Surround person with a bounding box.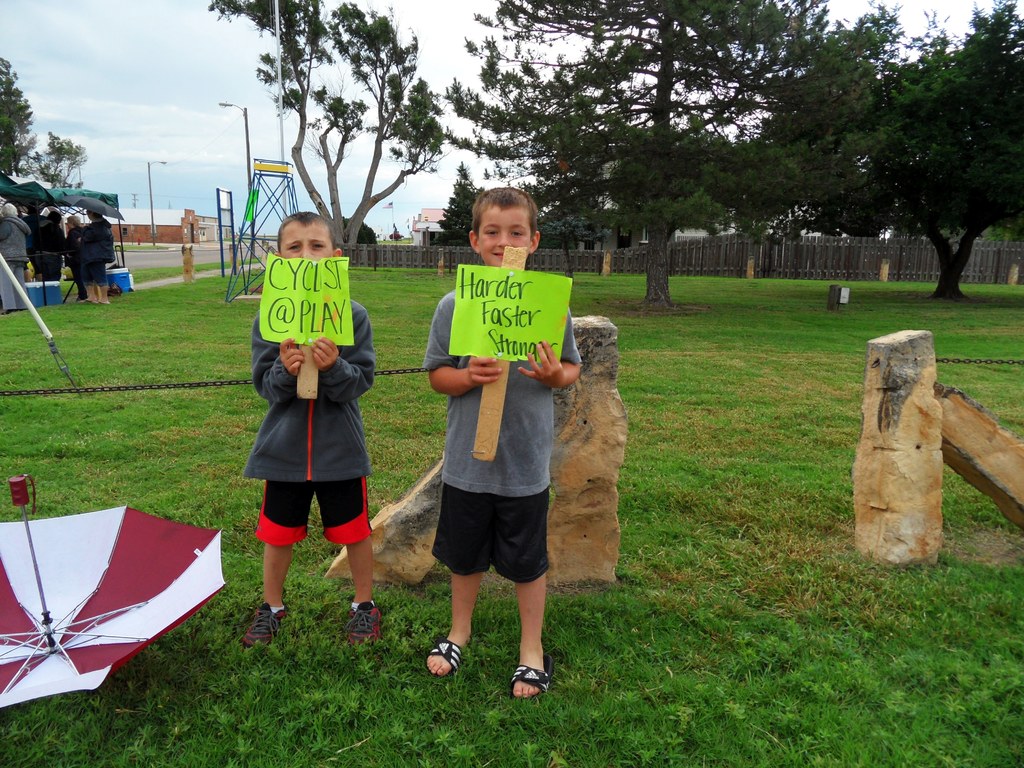
bbox(426, 183, 555, 696).
